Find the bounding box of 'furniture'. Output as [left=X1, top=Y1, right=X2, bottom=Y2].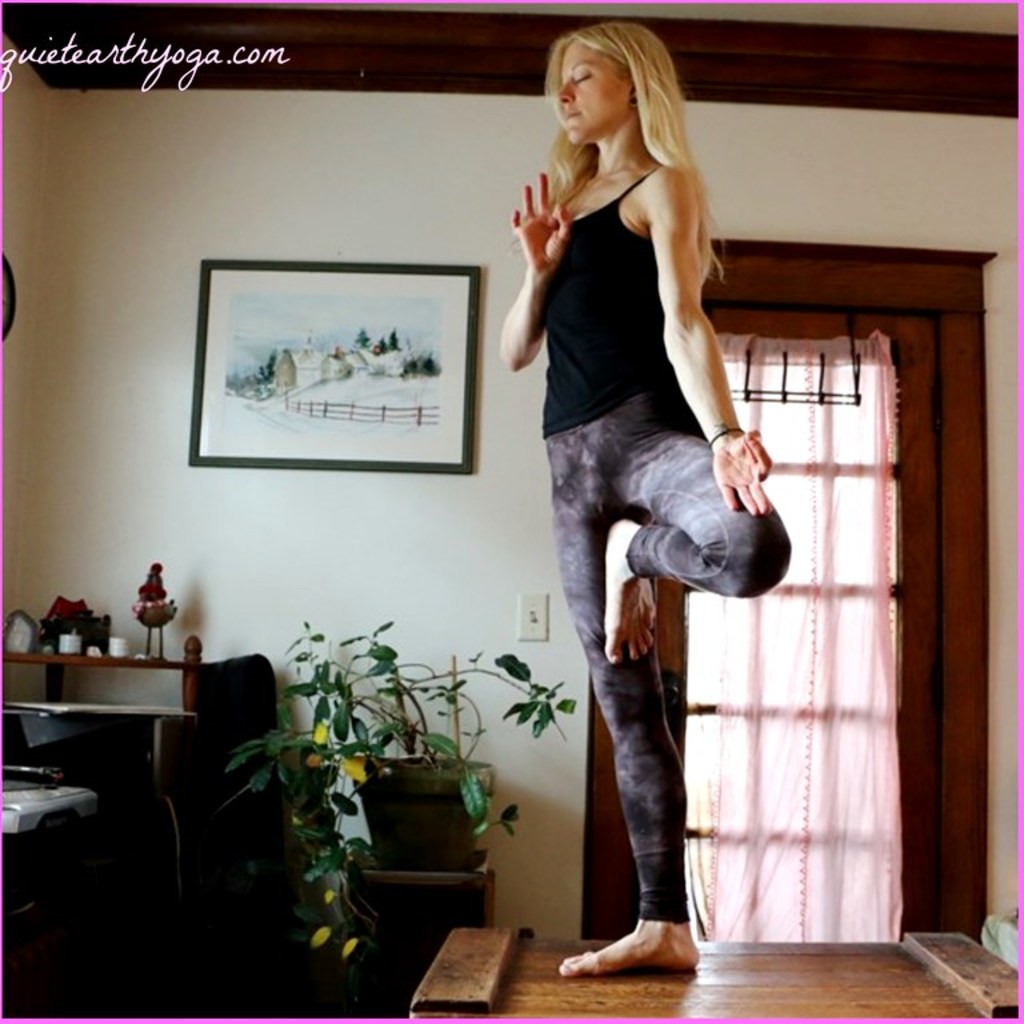
[left=400, top=921, right=1023, bottom=1017].
